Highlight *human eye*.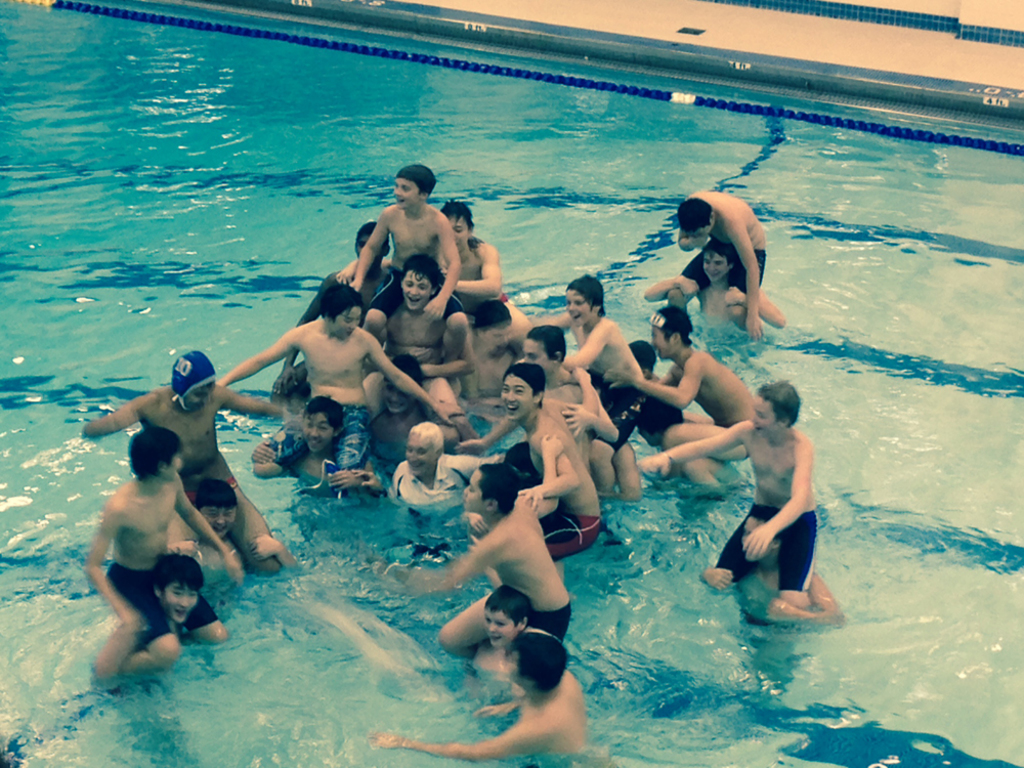
Highlighted region: locate(419, 283, 427, 289).
